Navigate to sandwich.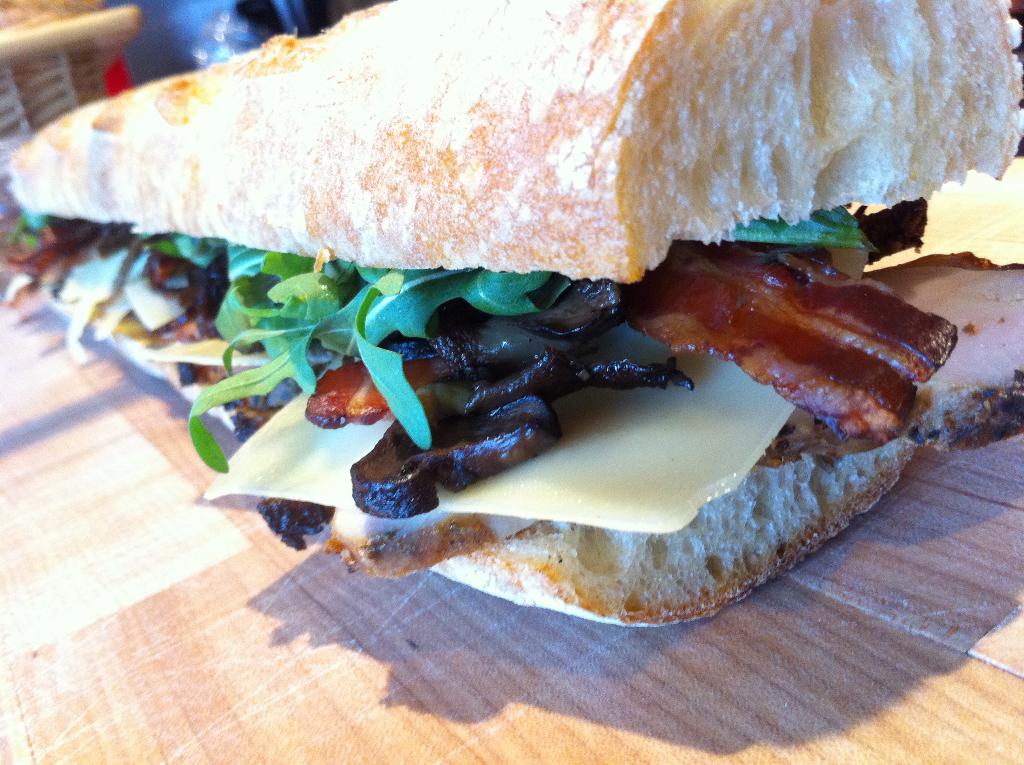
Navigation target: [0,0,1023,629].
